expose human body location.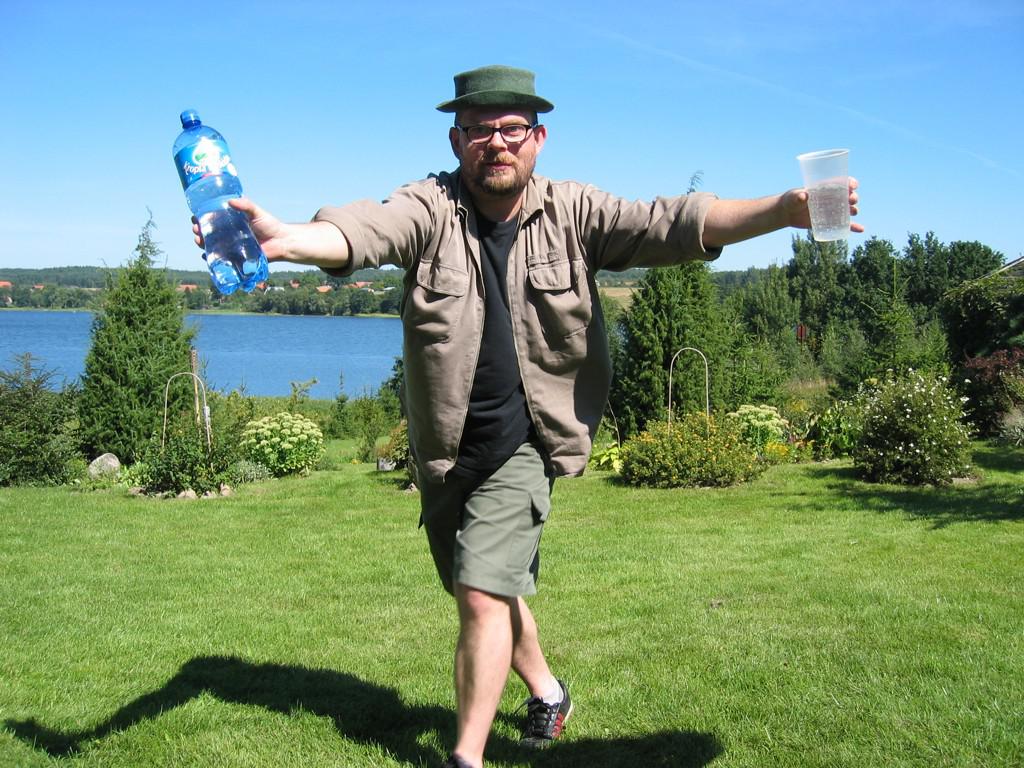
Exposed at l=250, t=128, r=845, b=652.
